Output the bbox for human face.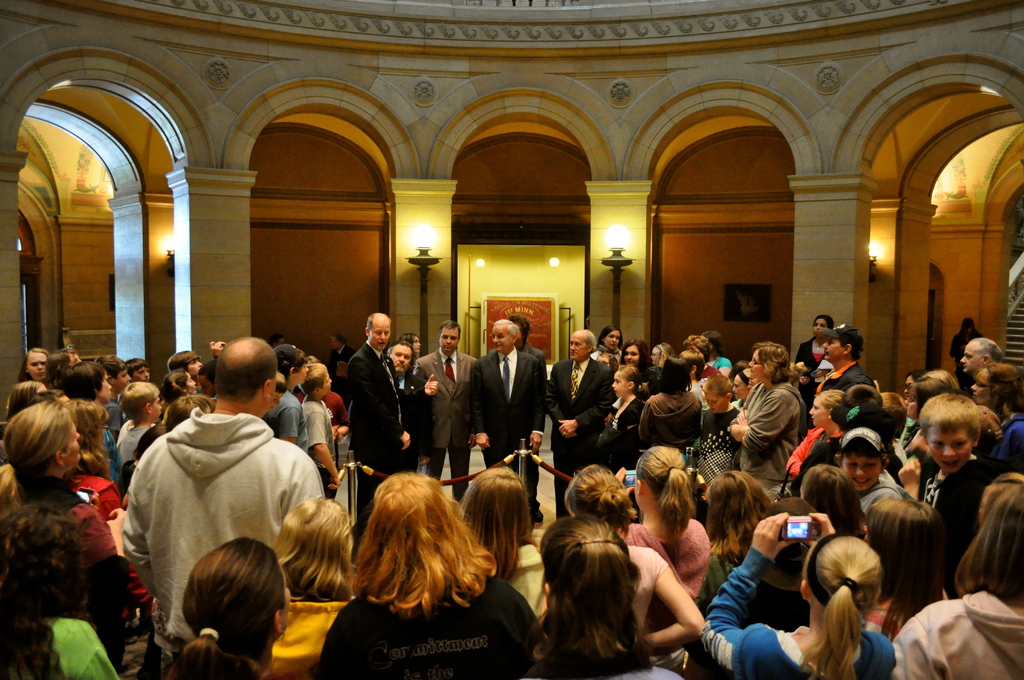
Rect(323, 371, 331, 394).
